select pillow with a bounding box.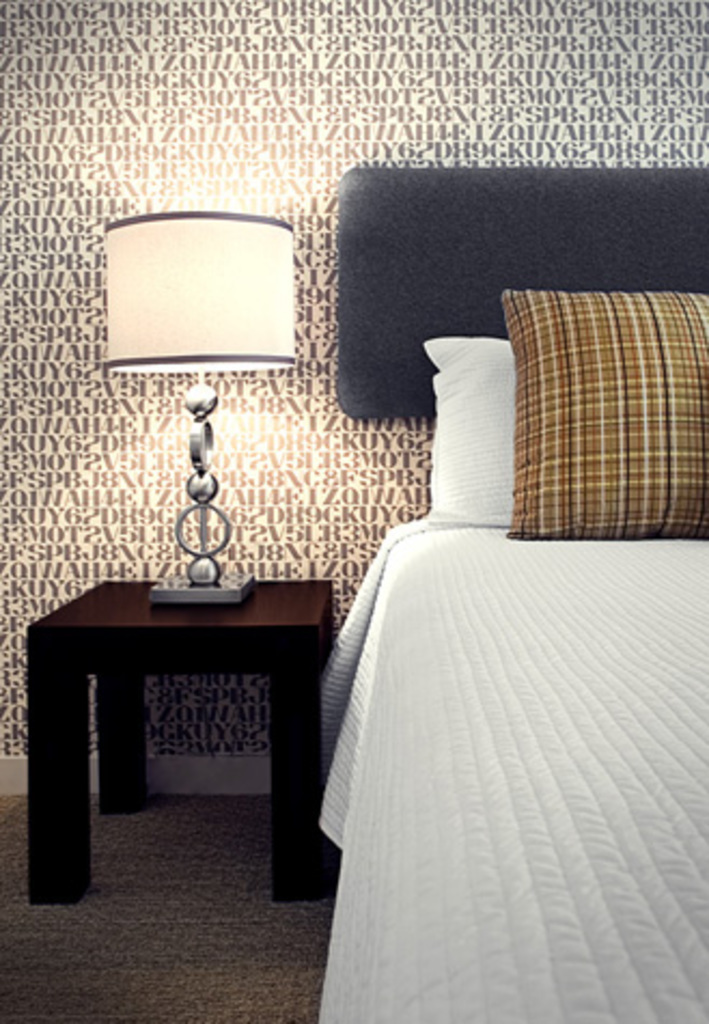
l=409, t=336, r=506, b=530.
